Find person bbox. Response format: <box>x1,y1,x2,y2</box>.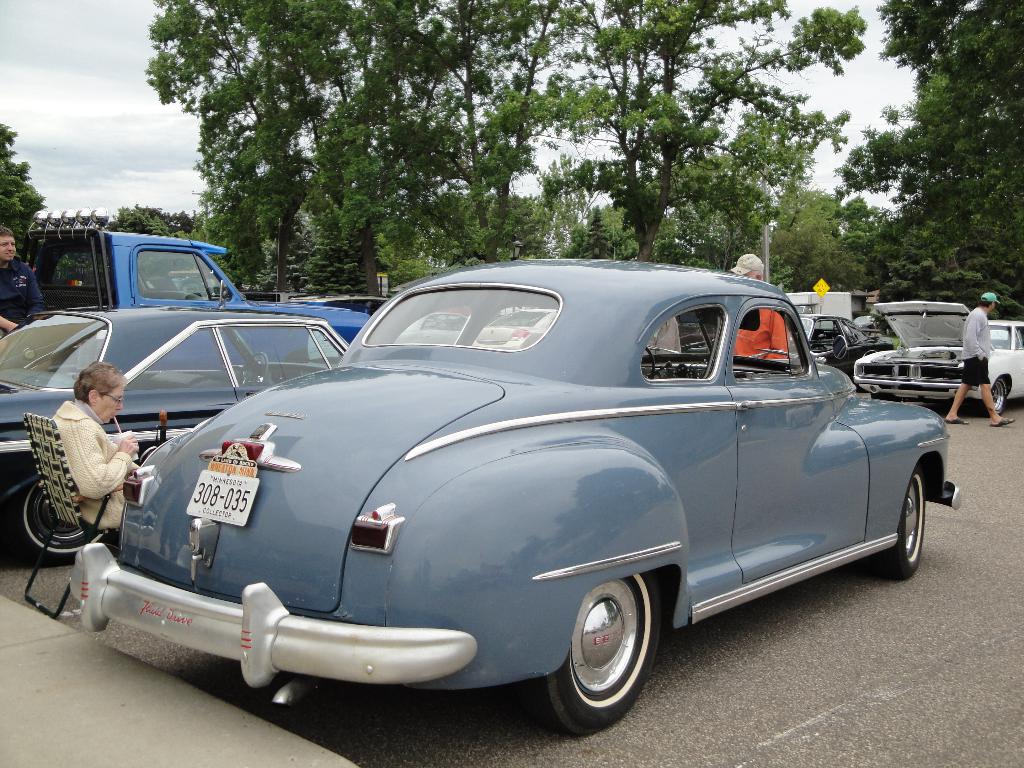
<box>730,252,812,374</box>.
